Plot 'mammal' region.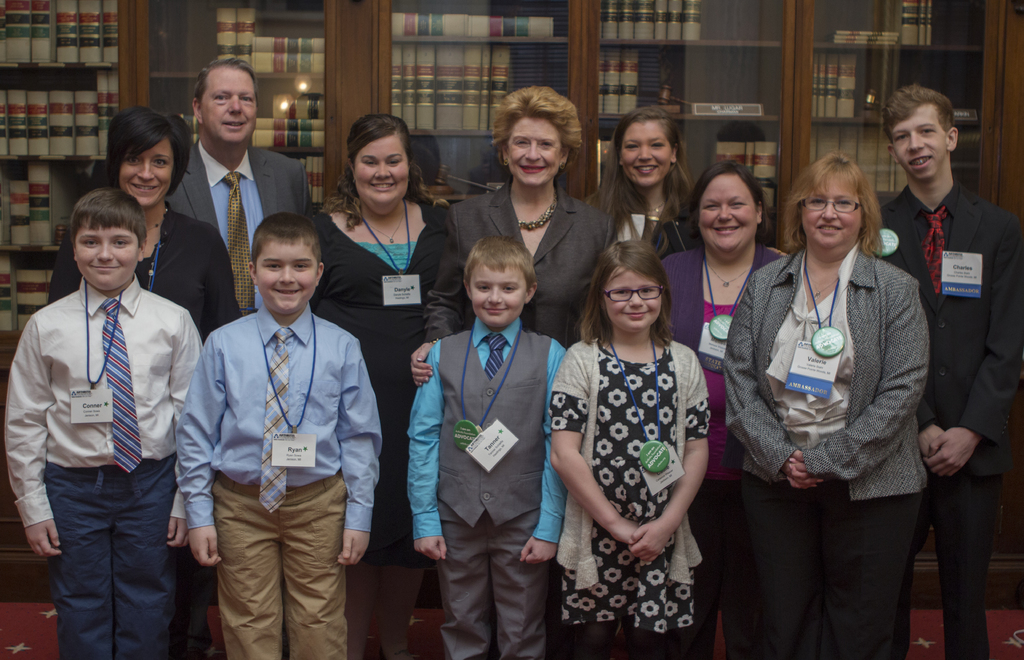
Plotted at rect(405, 86, 610, 659).
